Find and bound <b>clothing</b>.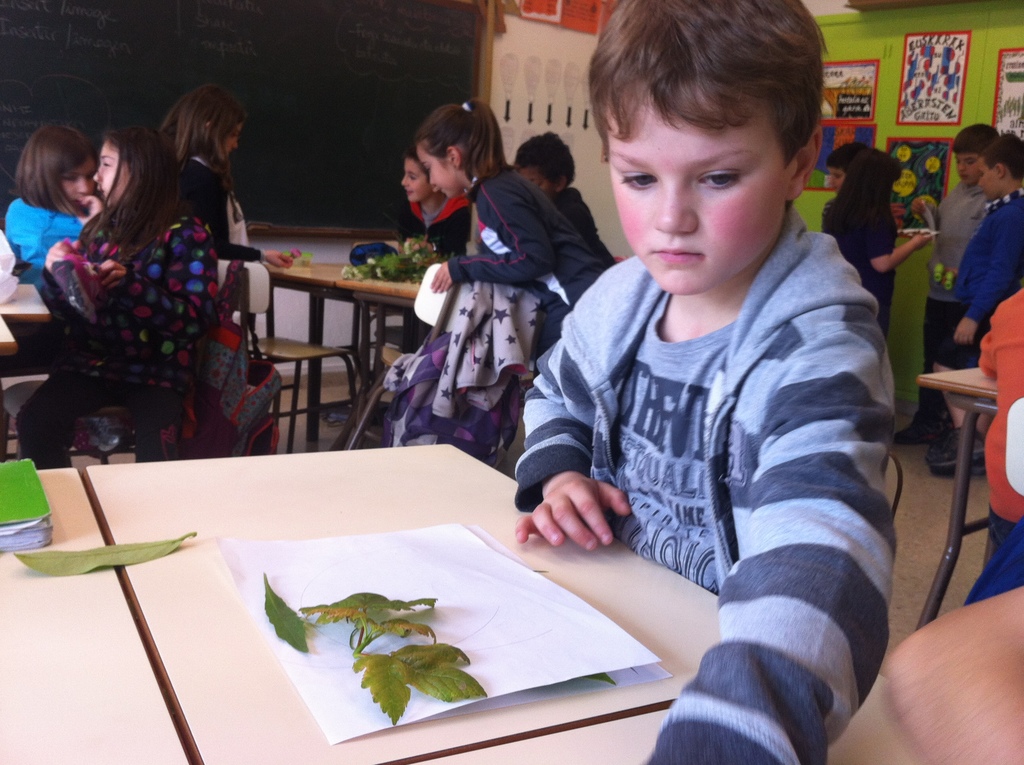
Bound: detection(44, 209, 288, 464).
